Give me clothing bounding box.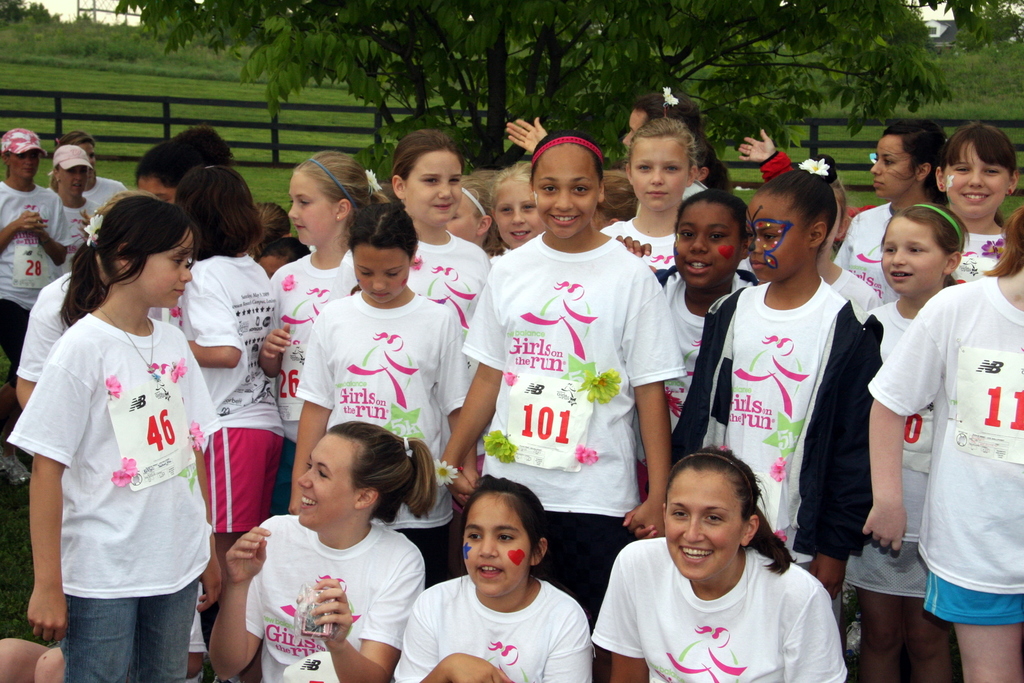
(458,220,687,615).
